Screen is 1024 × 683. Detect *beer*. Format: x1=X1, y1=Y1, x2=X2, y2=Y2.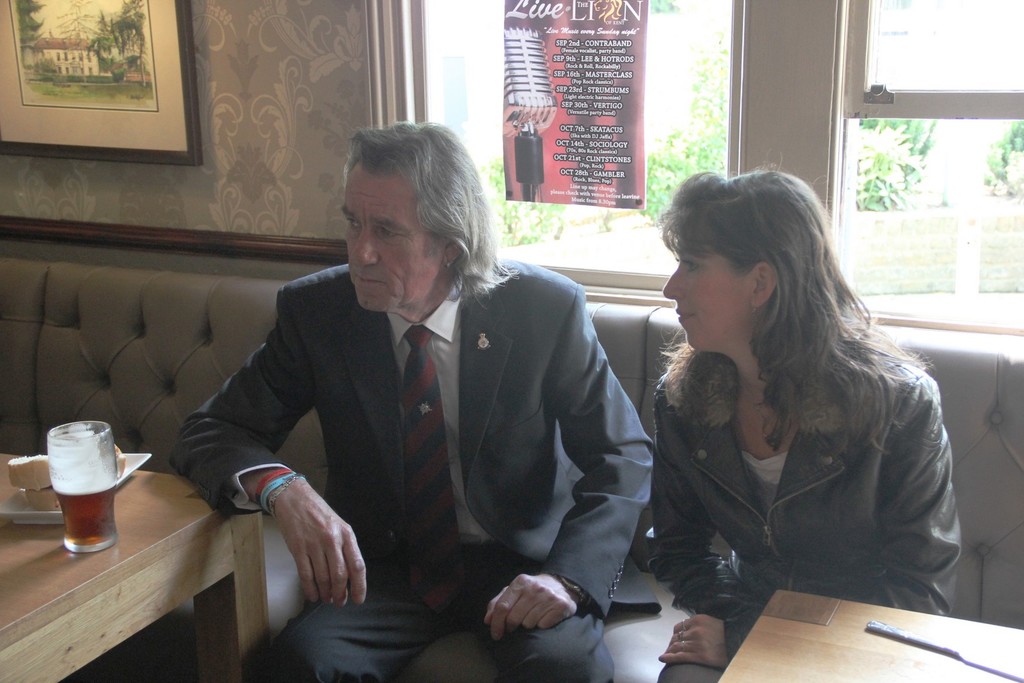
x1=47, y1=416, x2=124, y2=583.
